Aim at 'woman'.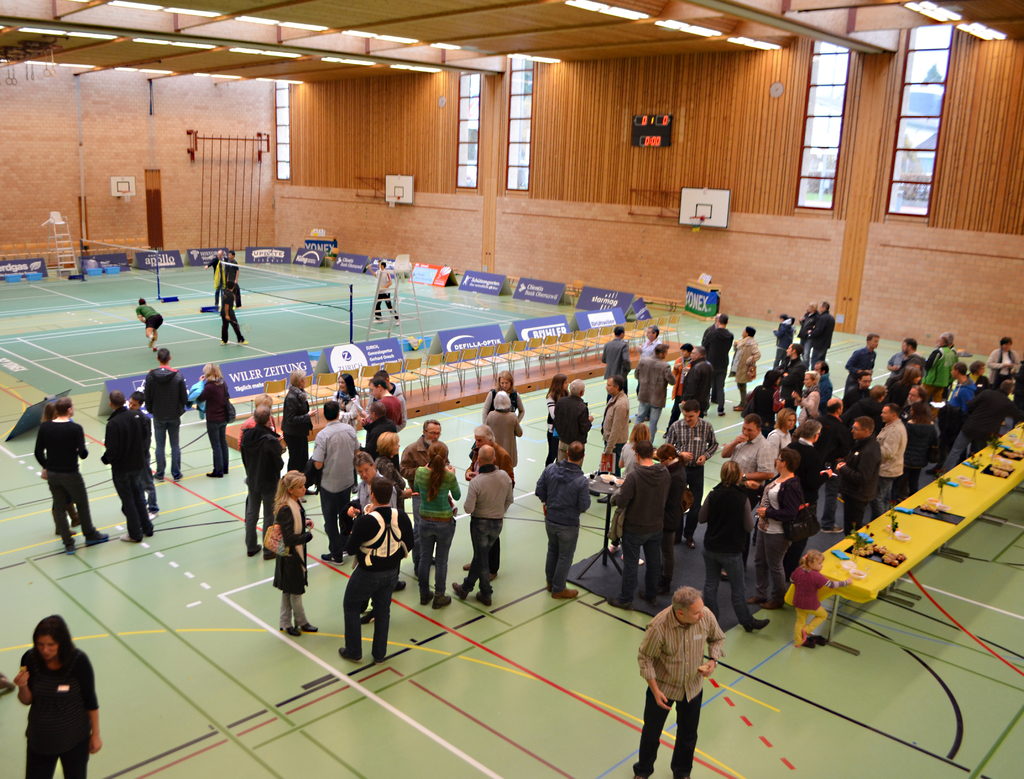
Aimed at BBox(408, 447, 433, 603).
